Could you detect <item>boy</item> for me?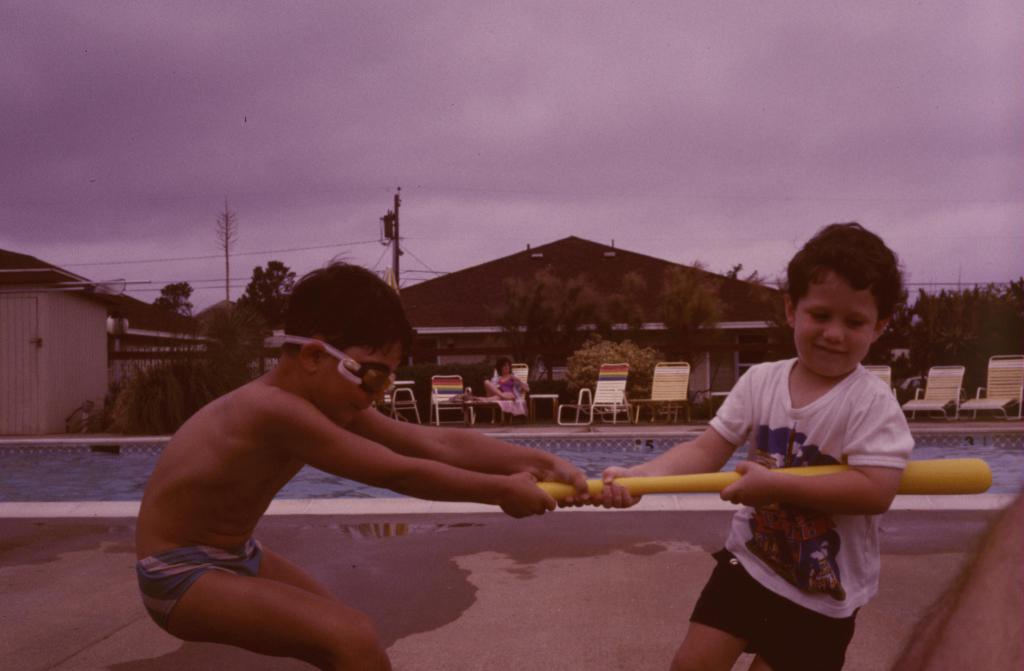
Detection result: detection(643, 233, 950, 650).
